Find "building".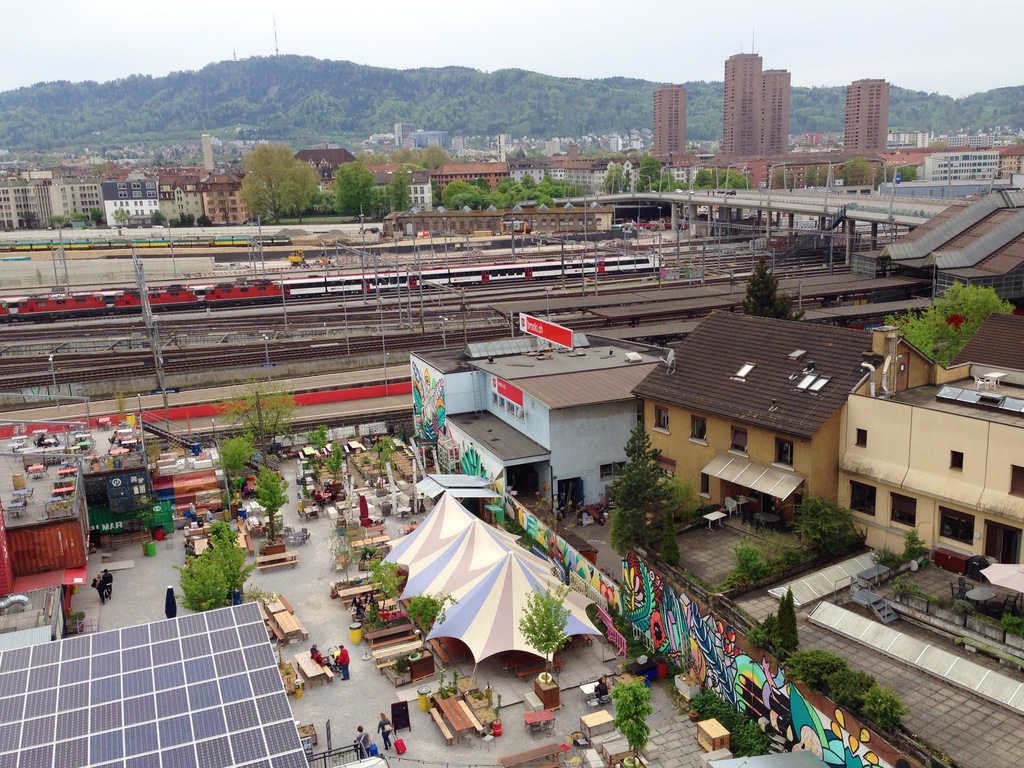
detection(628, 300, 938, 534).
